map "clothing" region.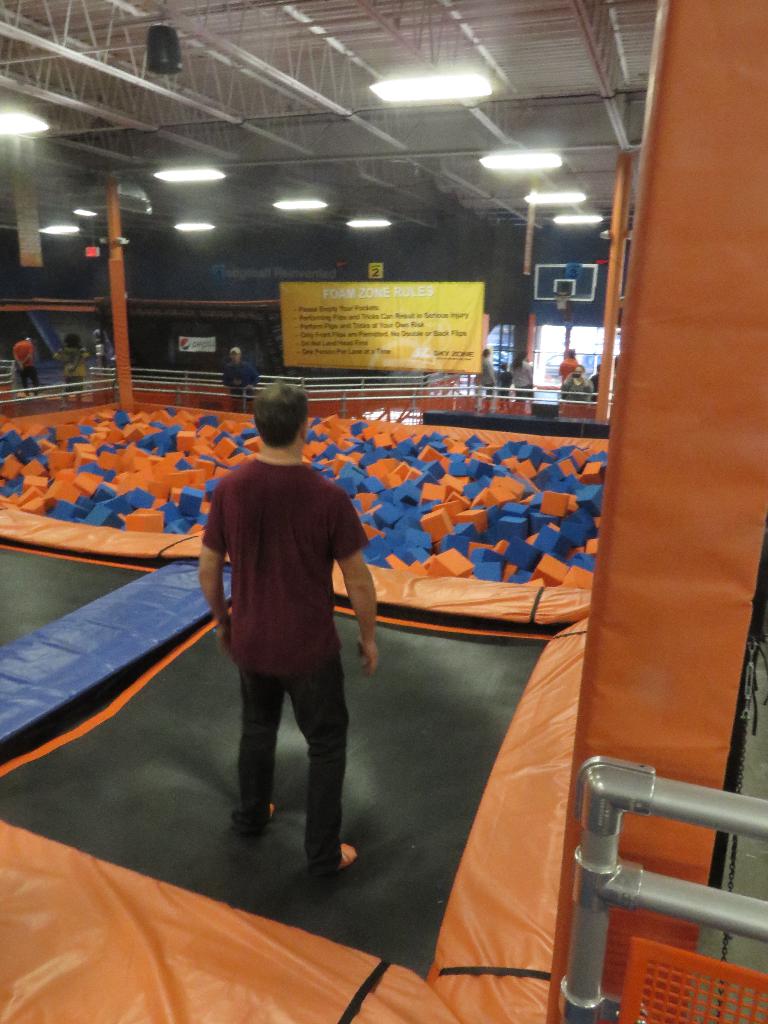
Mapped to [497, 372, 507, 395].
